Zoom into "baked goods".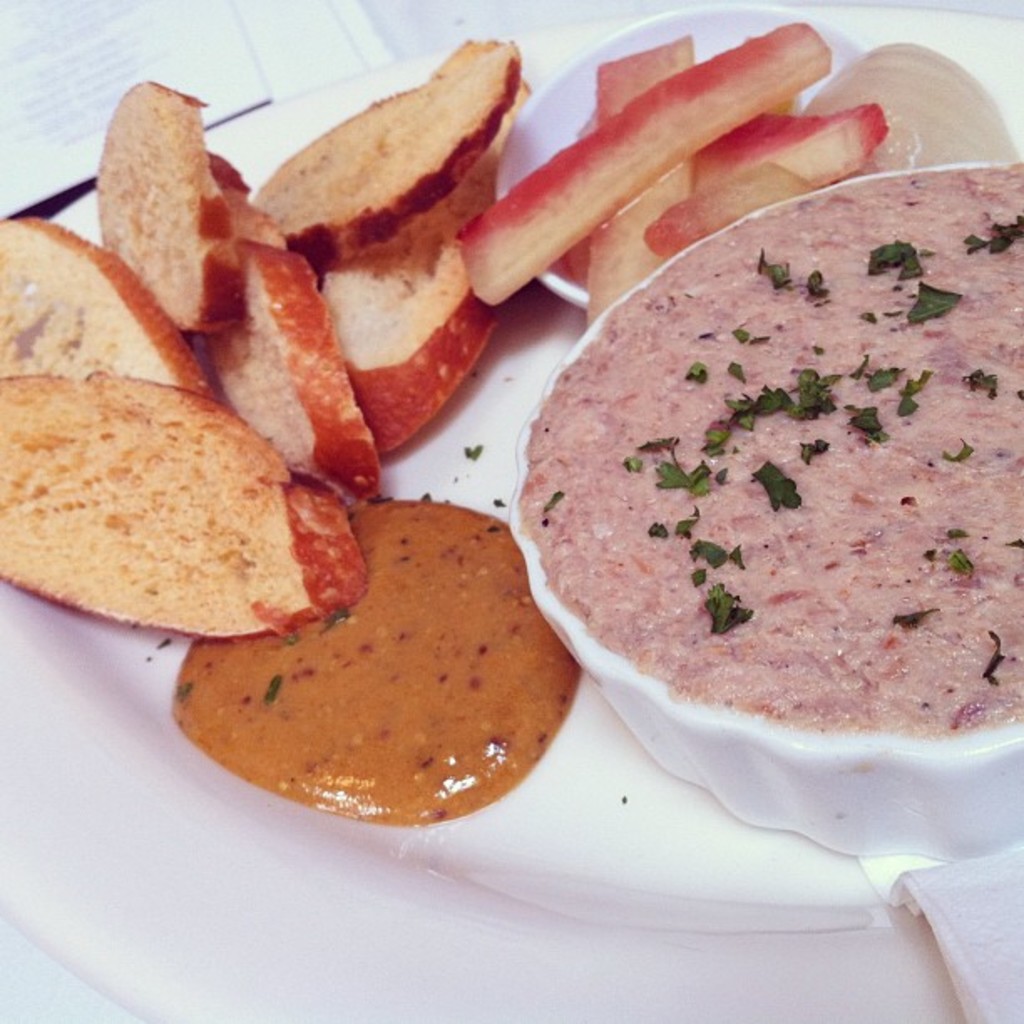
Zoom target: l=0, t=373, r=371, b=632.
